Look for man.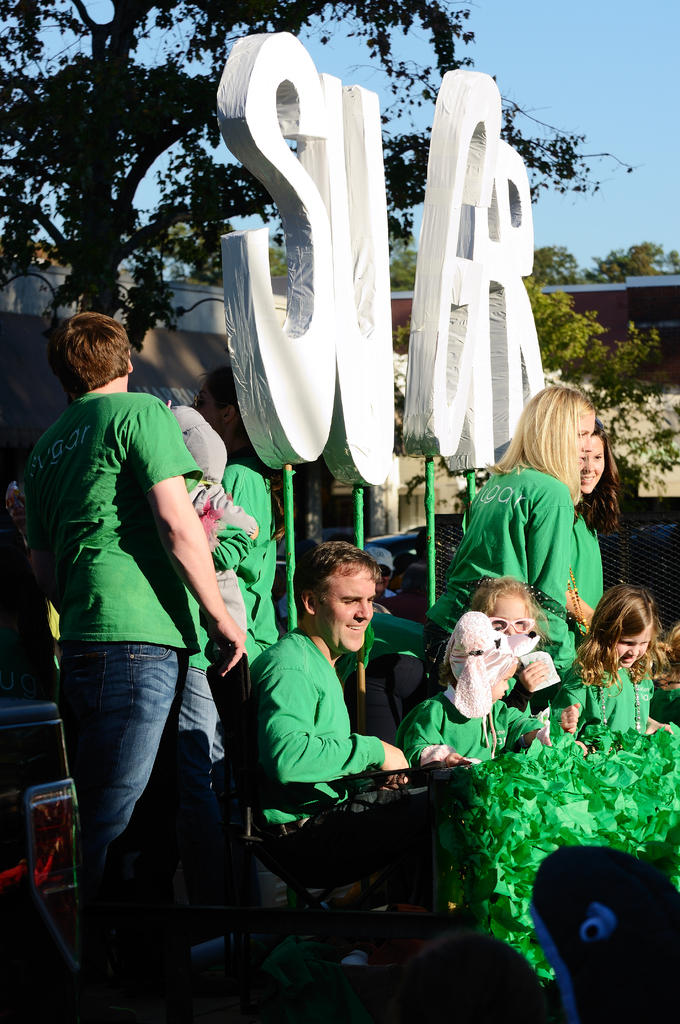
Found: <box>247,540,414,900</box>.
